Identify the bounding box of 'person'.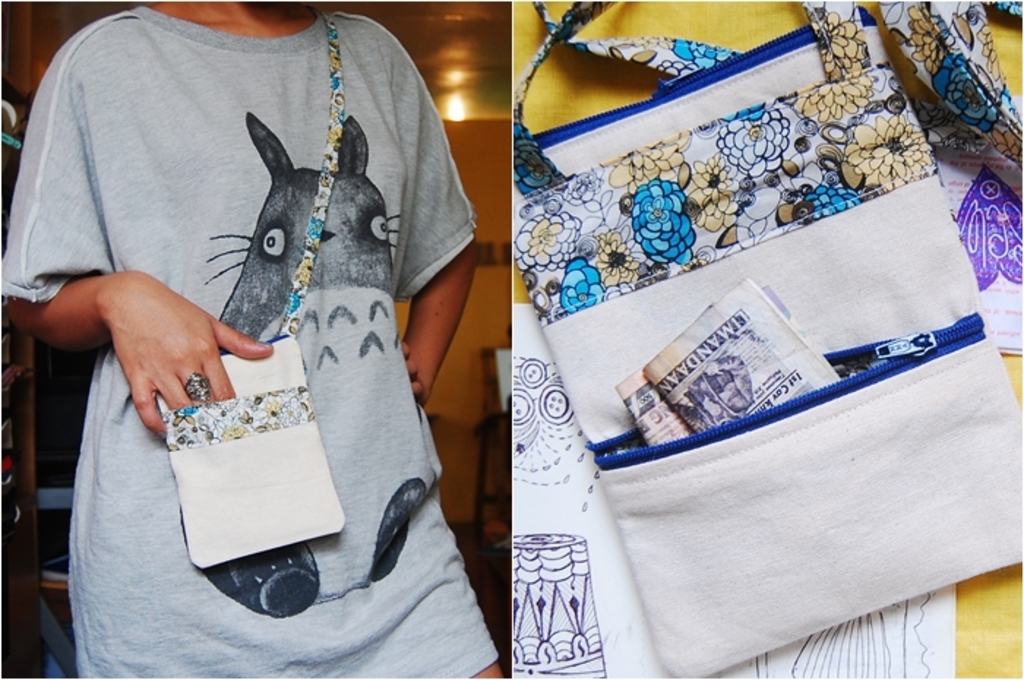
(left=3, top=0, right=505, bottom=679).
